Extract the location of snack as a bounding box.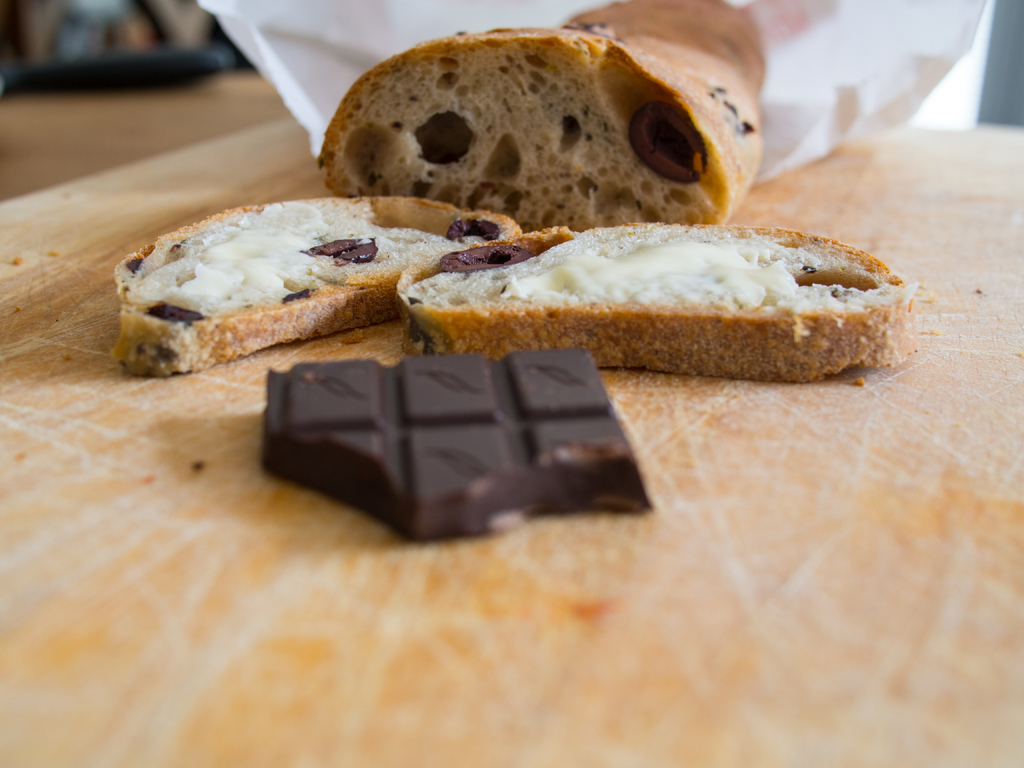
312,0,787,225.
